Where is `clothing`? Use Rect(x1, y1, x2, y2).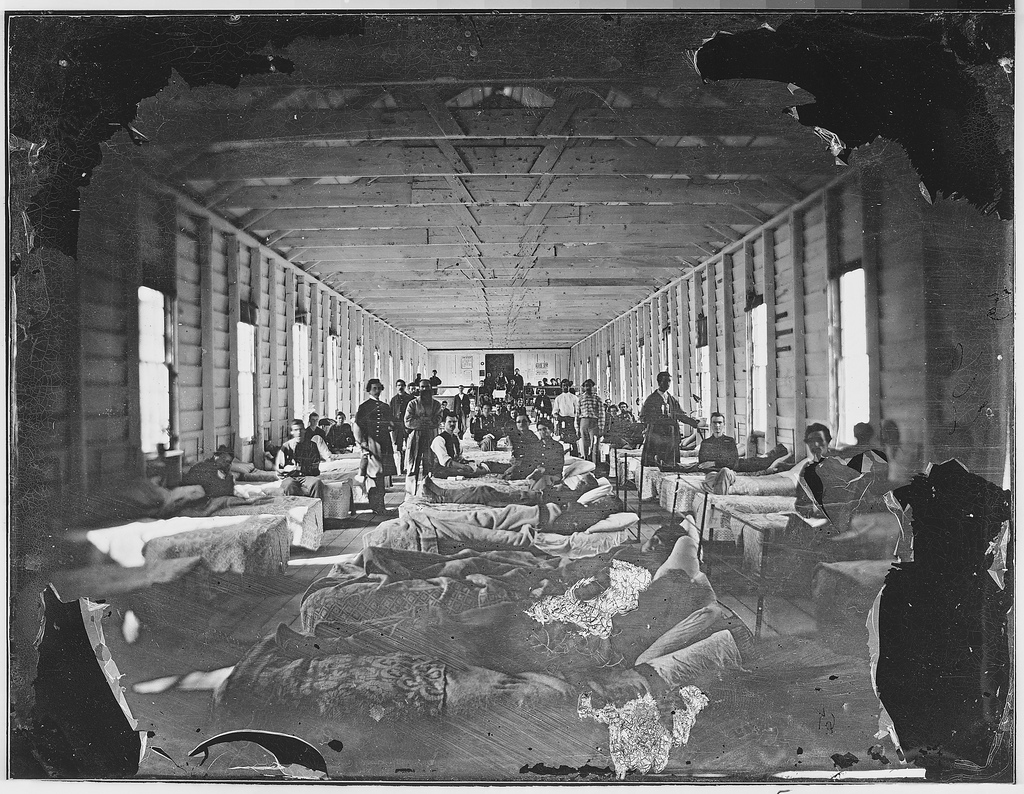
Rect(179, 457, 235, 498).
